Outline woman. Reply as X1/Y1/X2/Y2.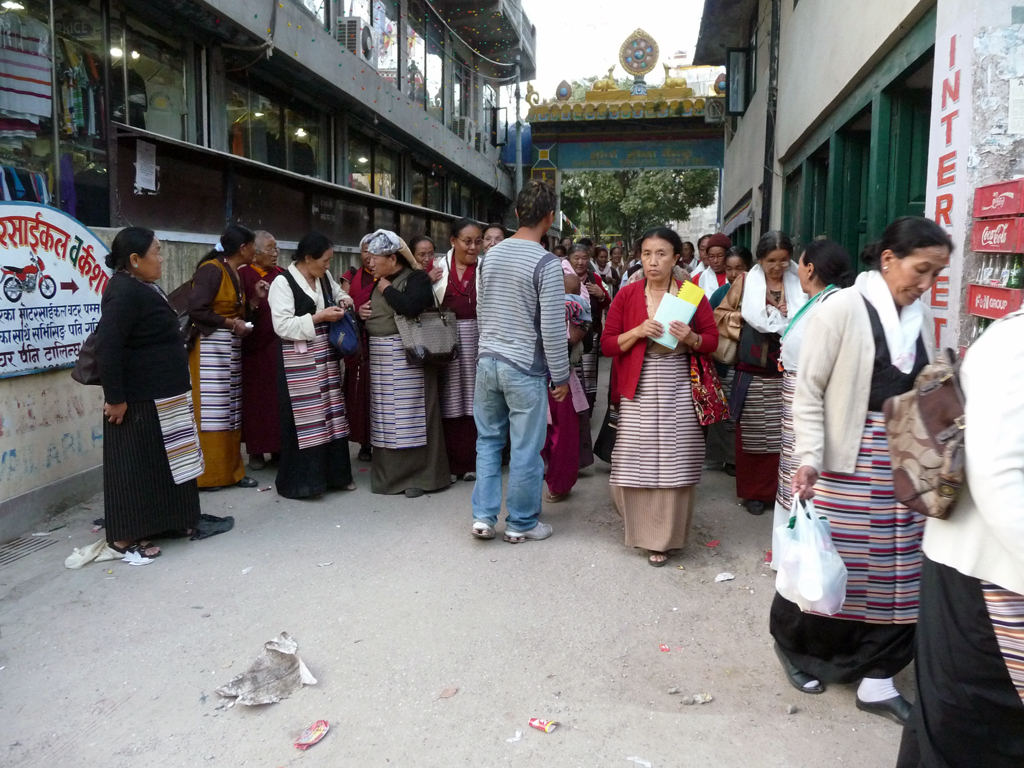
482/227/504/250.
